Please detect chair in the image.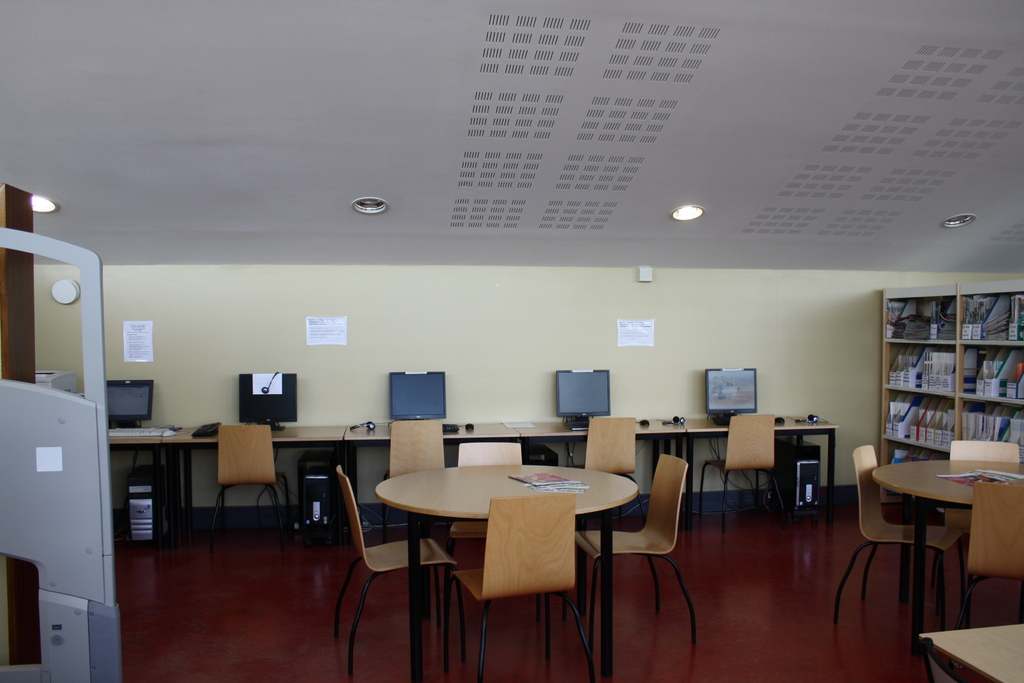
detection(831, 444, 961, 641).
